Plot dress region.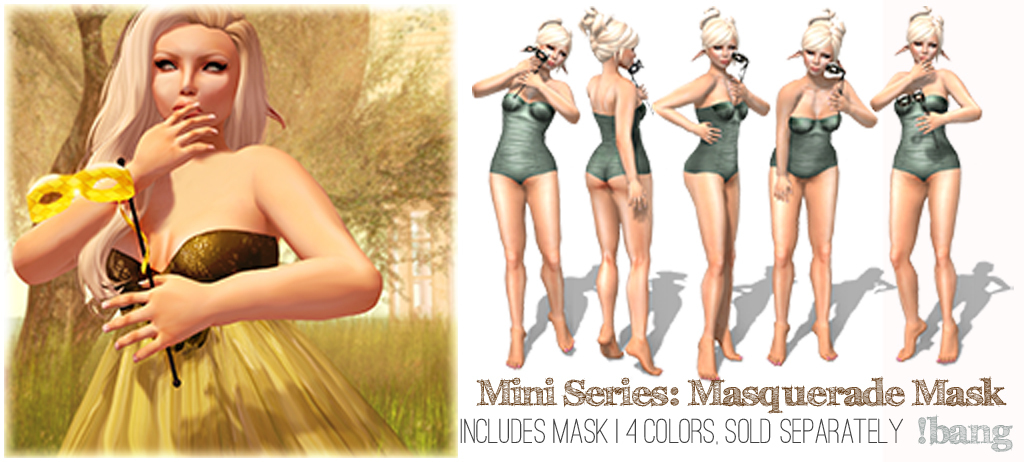
Plotted at l=51, t=229, r=408, b=454.
